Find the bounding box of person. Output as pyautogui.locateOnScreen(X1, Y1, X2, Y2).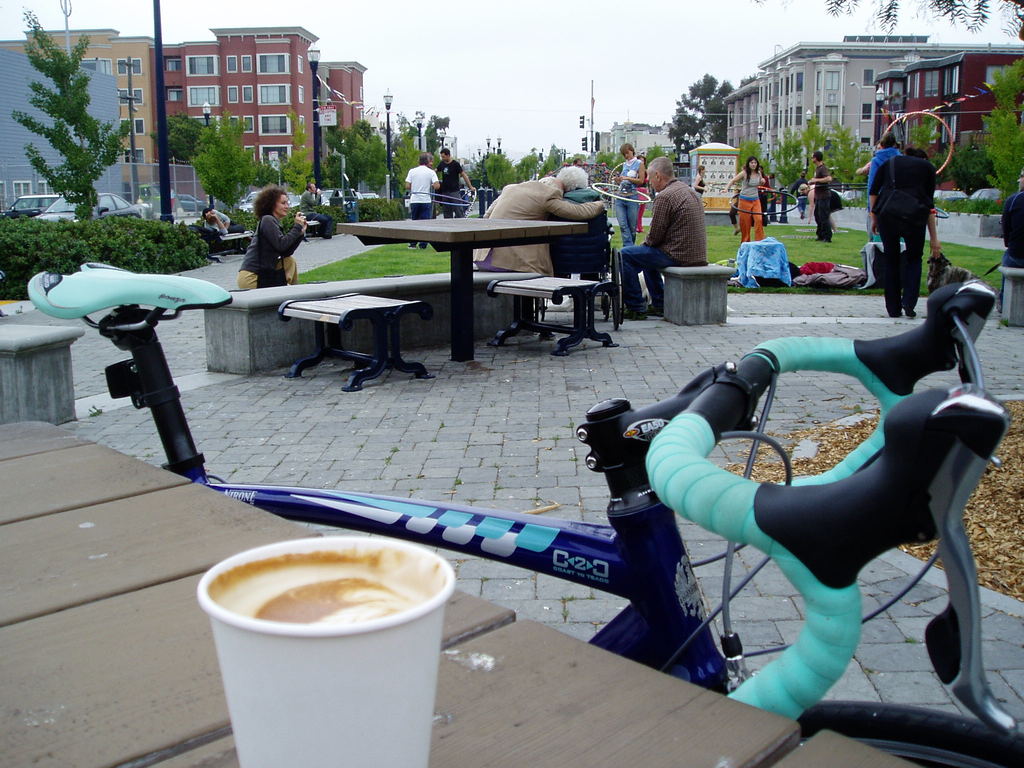
pyautogui.locateOnScreen(802, 148, 849, 241).
